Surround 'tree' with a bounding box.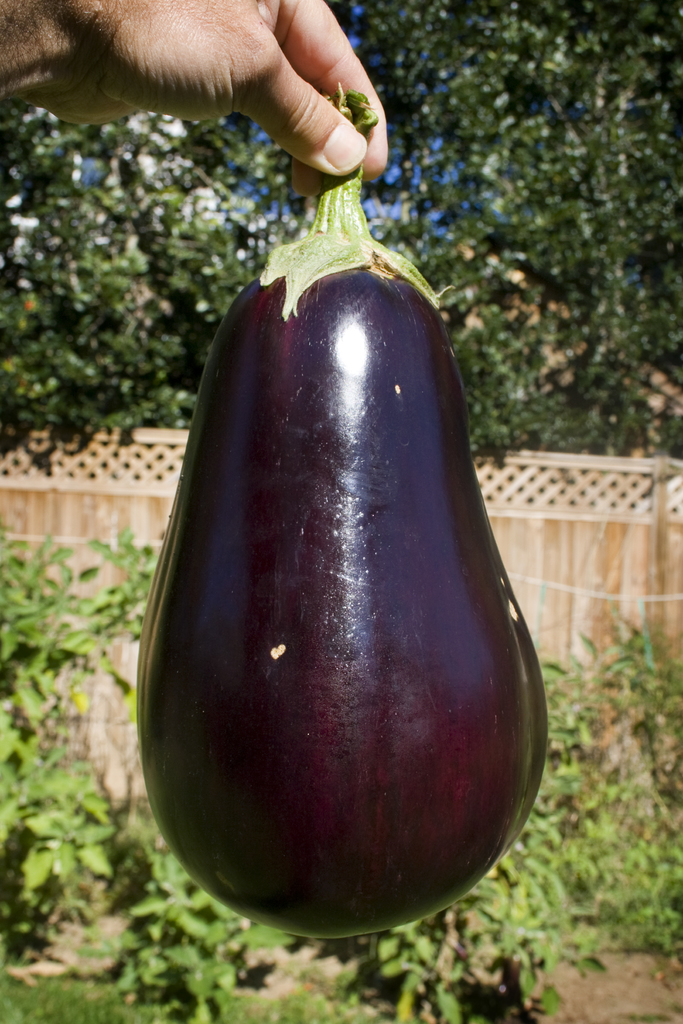
[x1=330, y1=0, x2=682, y2=429].
